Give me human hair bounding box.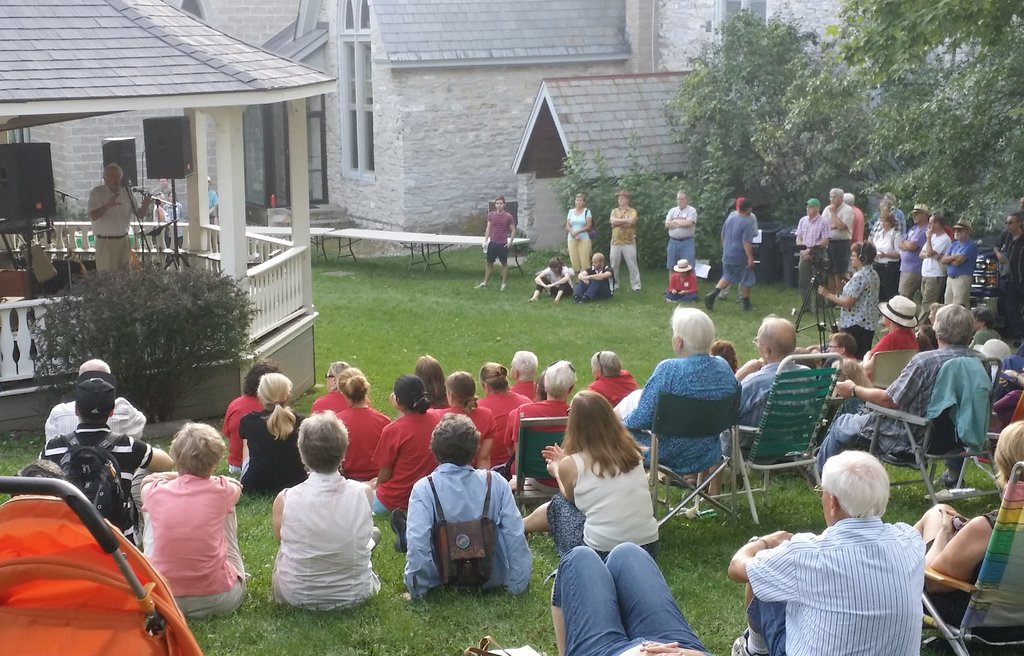
(left=559, top=390, right=644, bottom=476).
